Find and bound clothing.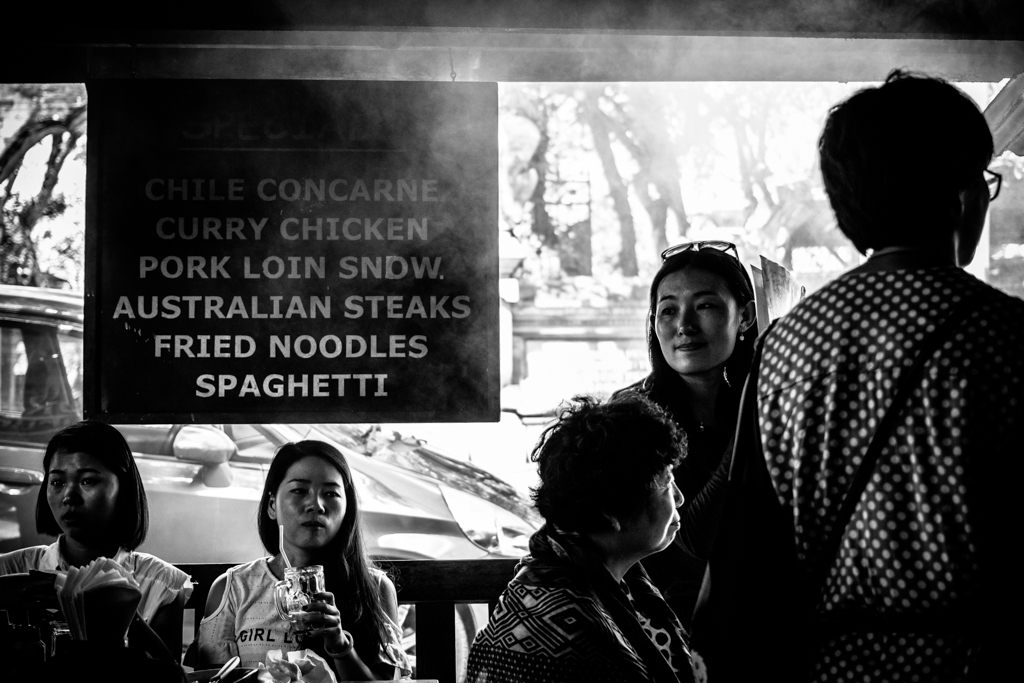
Bound: [199, 549, 407, 667].
